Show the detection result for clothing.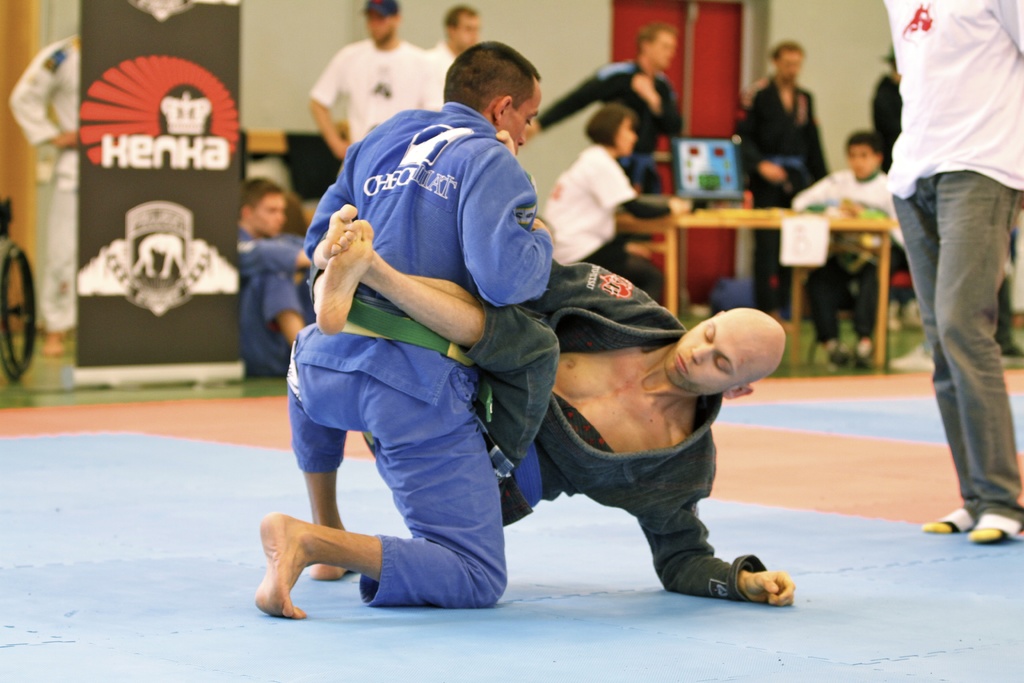
[x1=536, y1=141, x2=669, y2=308].
